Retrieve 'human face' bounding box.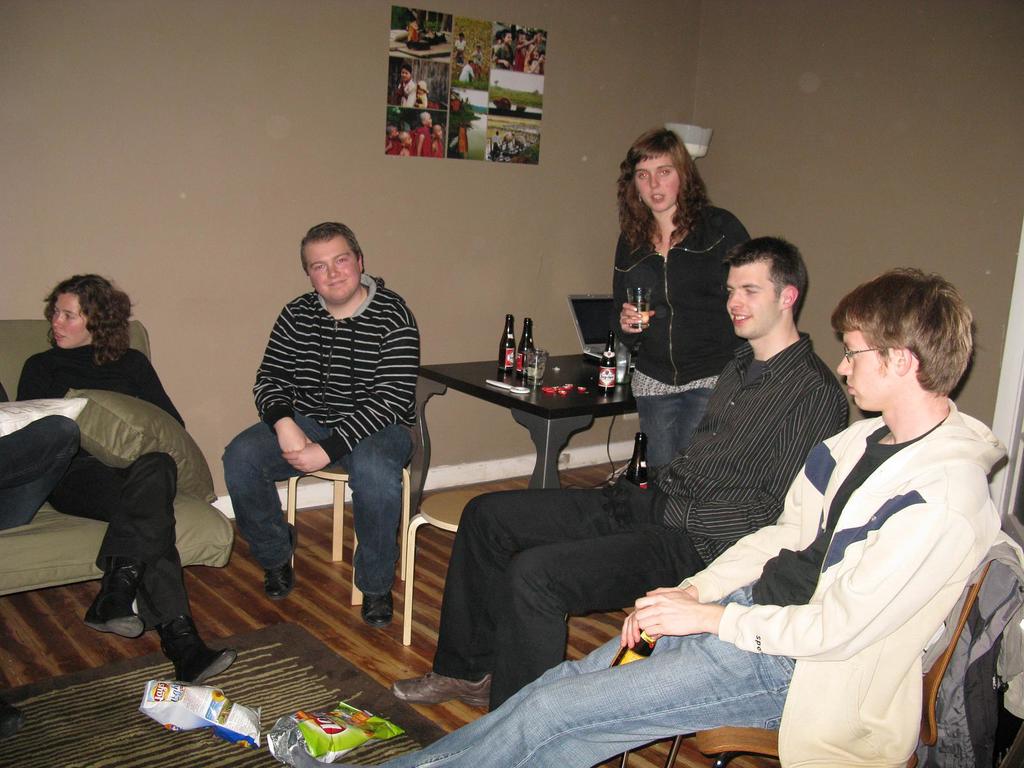
Bounding box: x1=48 y1=287 x2=92 y2=347.
